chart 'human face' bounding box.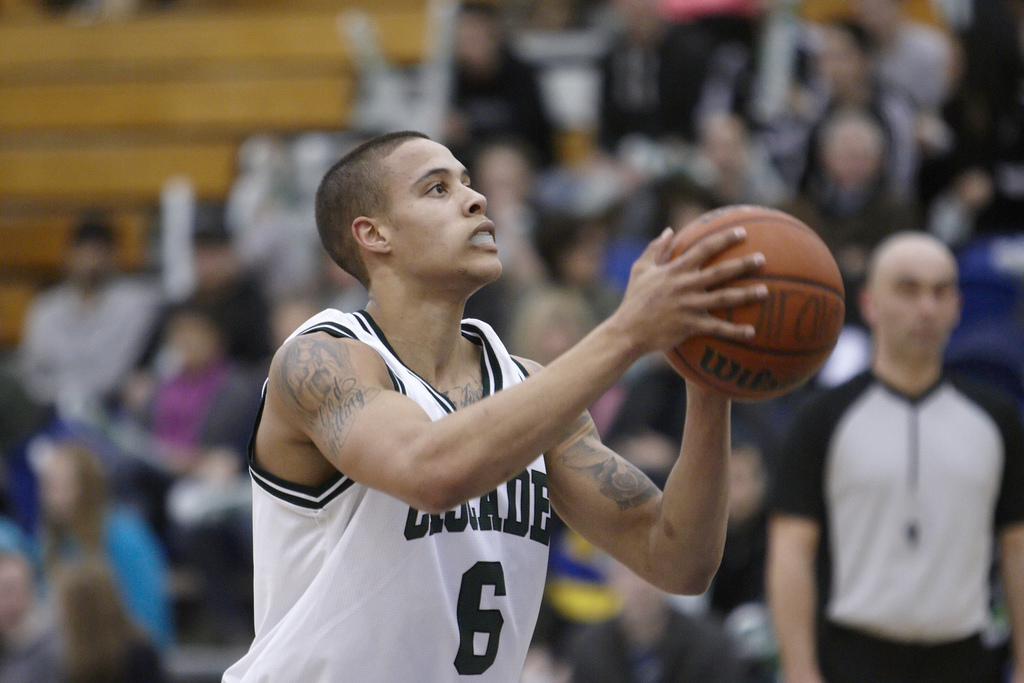
Charted: select_region(871, 242, 957, 358).
